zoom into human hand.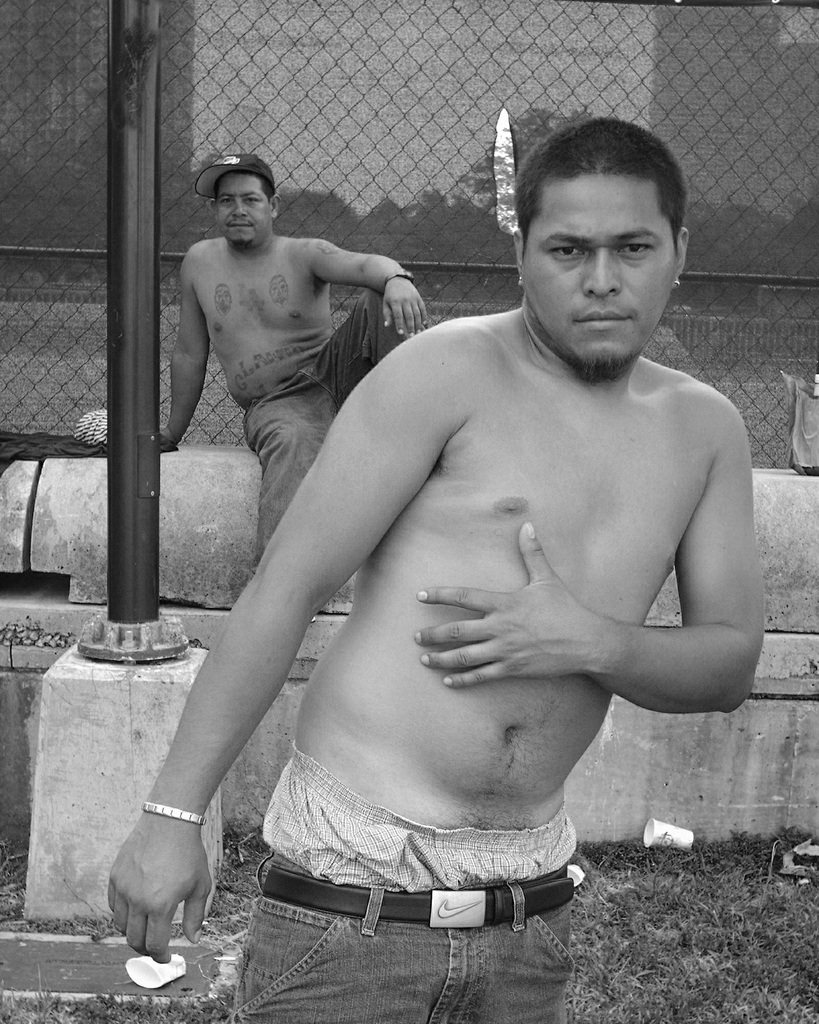
Zoom target: bbox=(161, 426, 179, 445).
